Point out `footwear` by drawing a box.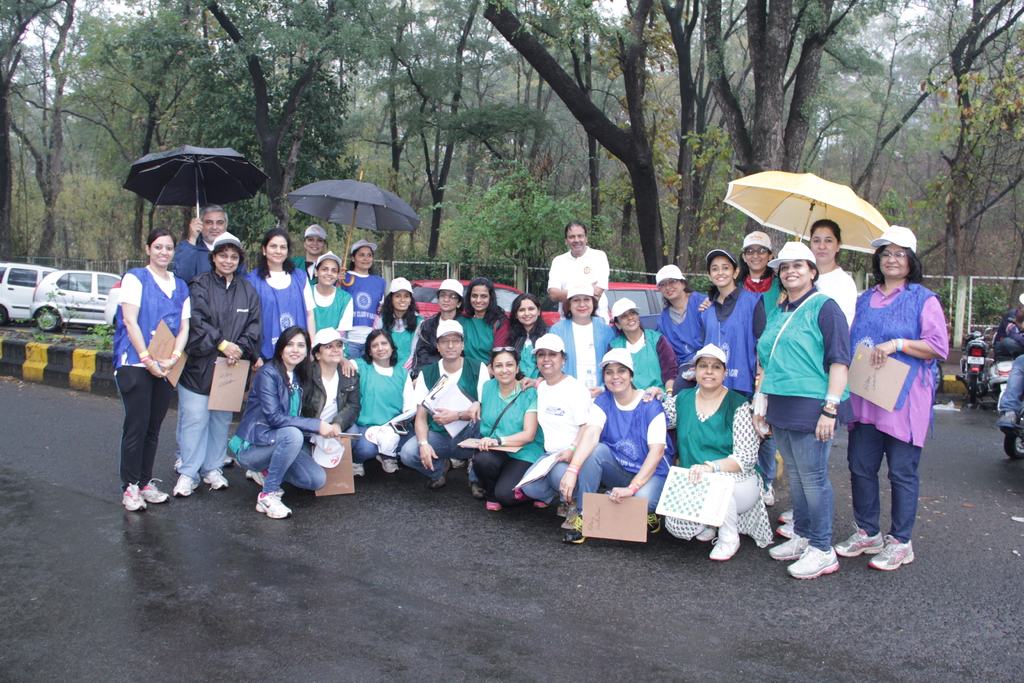
Rect(372, 458, 402, 474).
